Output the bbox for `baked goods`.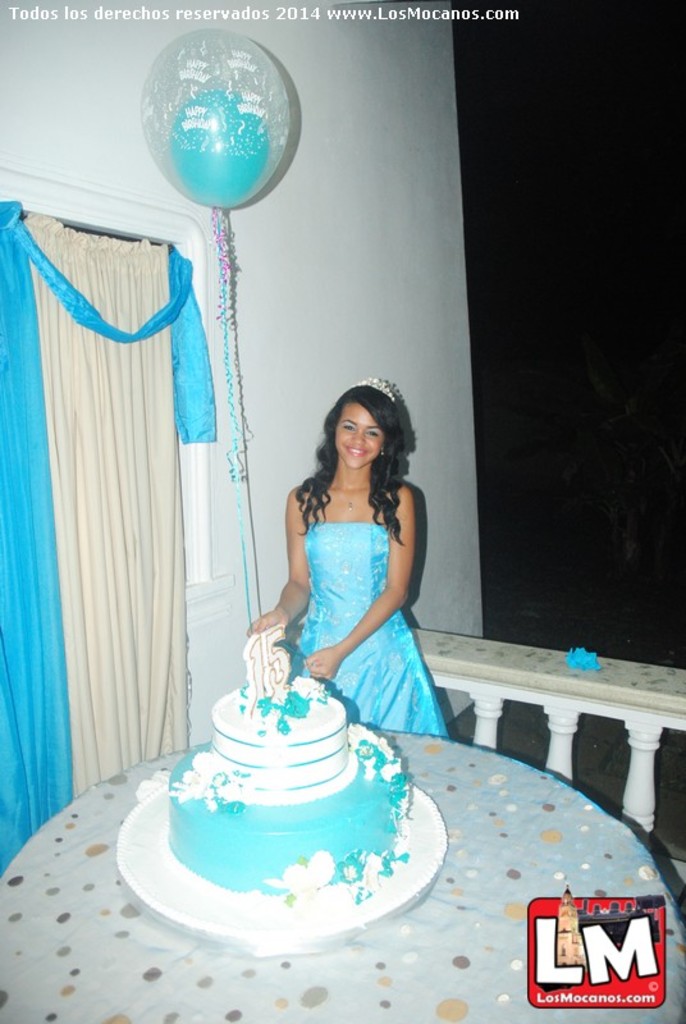
<bbox>160, 678, 422, 943</bbox>.
